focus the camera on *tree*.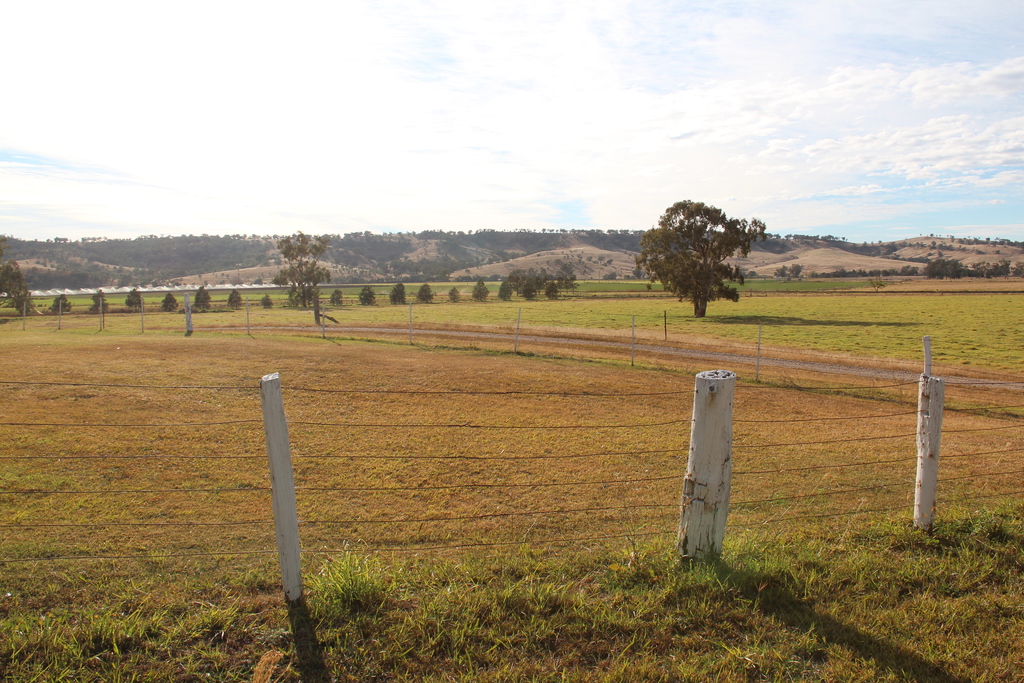
Focus region: 635, 200, 764, 317.
